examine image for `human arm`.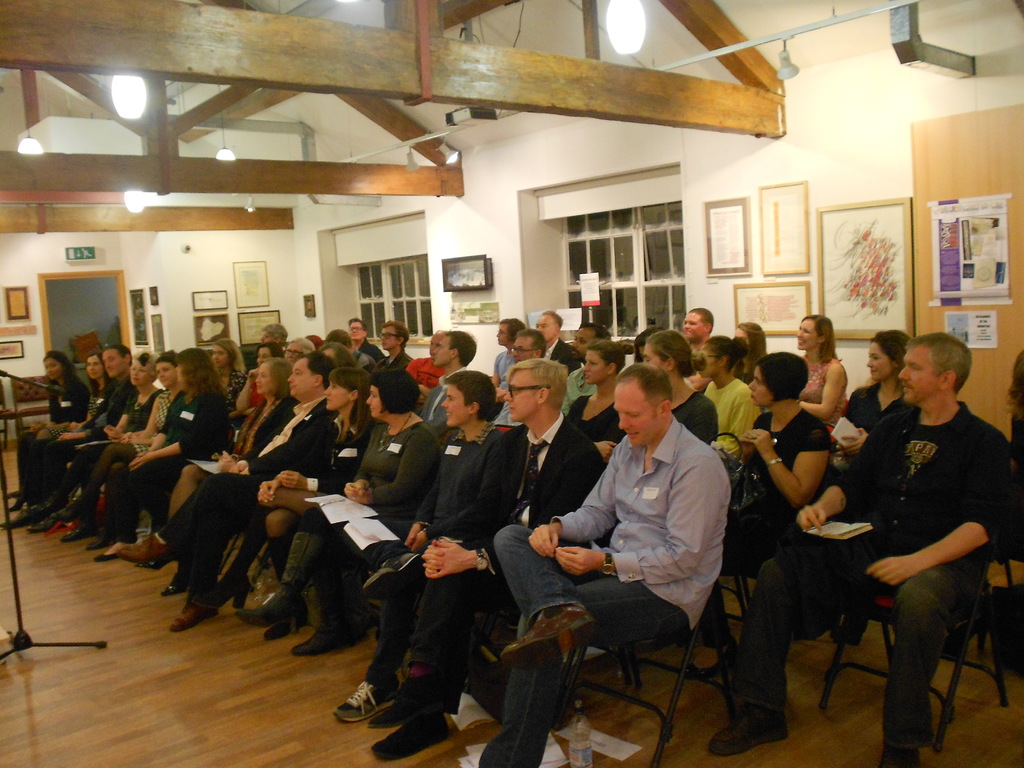
Examination result: detection(131, 396, 178, 460).
